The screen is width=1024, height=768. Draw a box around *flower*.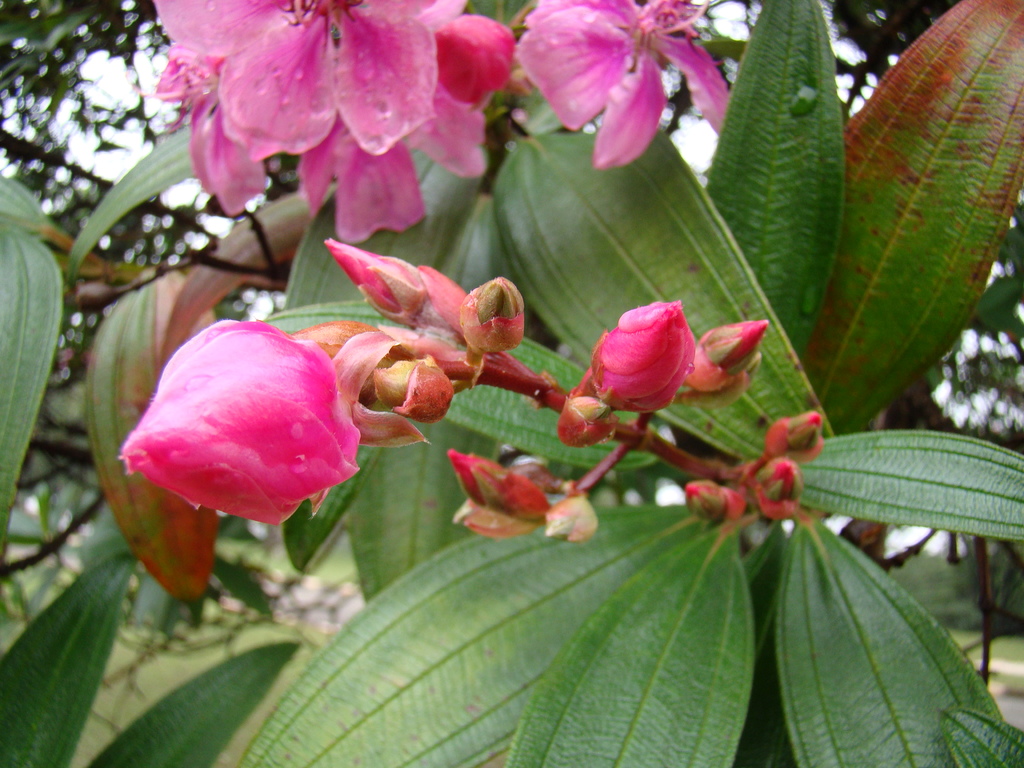
detection(504, 458, 564, 494).
